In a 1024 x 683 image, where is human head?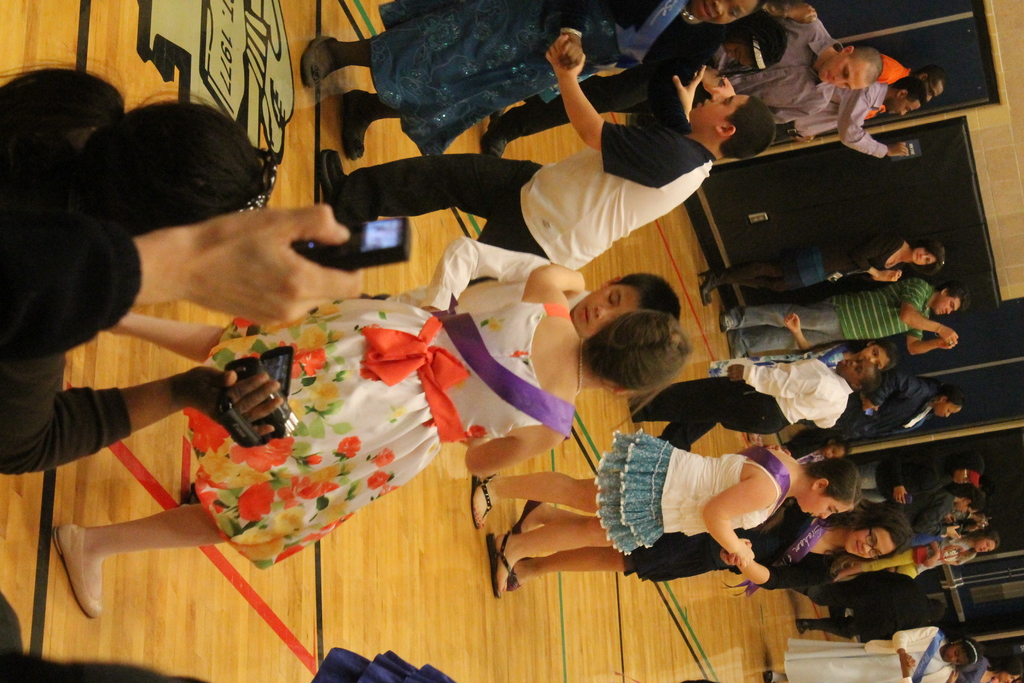
814:47:883:90.
